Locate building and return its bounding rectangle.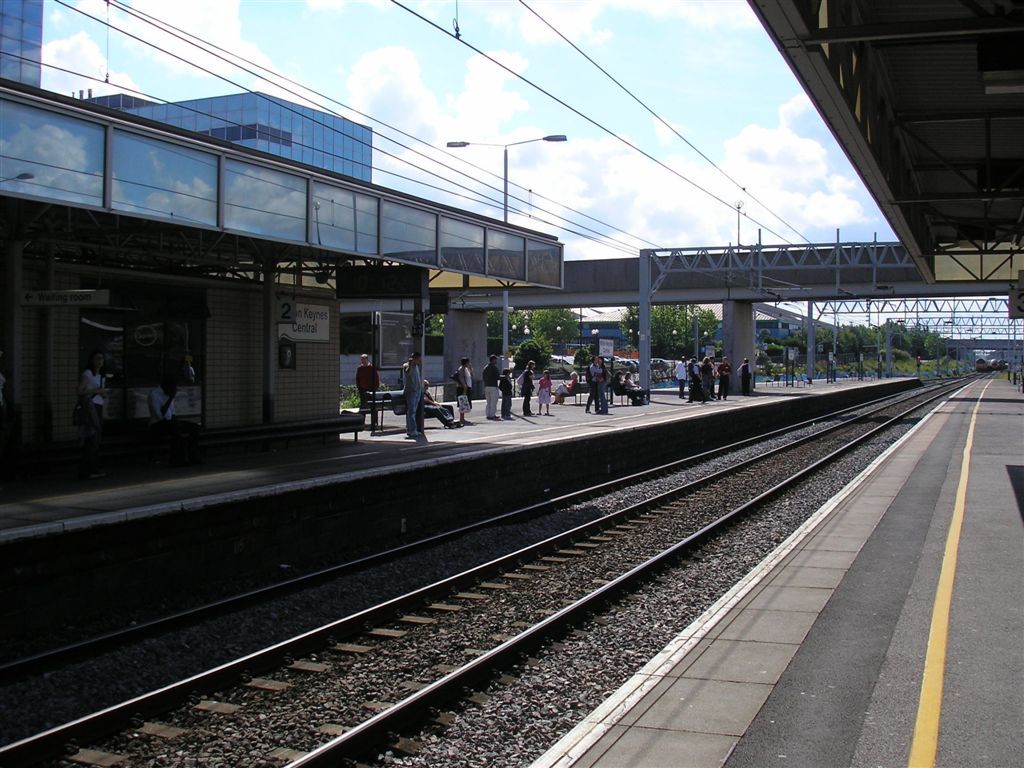
pyautogui.locateOnScreen(0, 0, 42, 89).
